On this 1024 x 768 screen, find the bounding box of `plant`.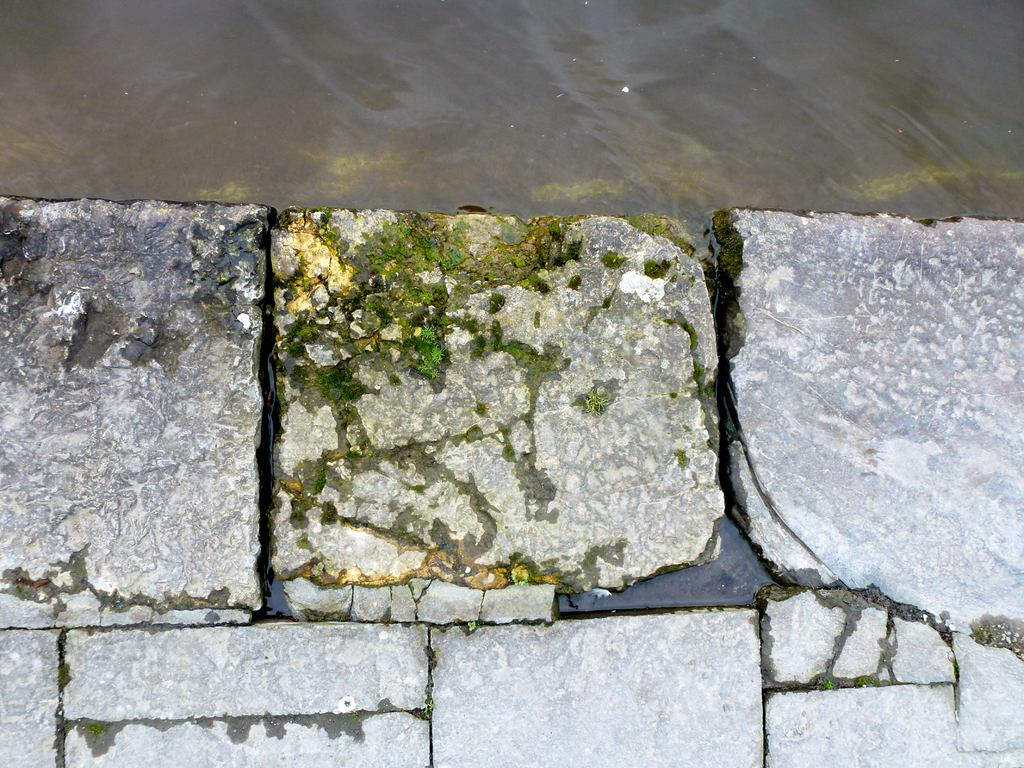
Bounding box: bbox(422, 699, 435, 719).
